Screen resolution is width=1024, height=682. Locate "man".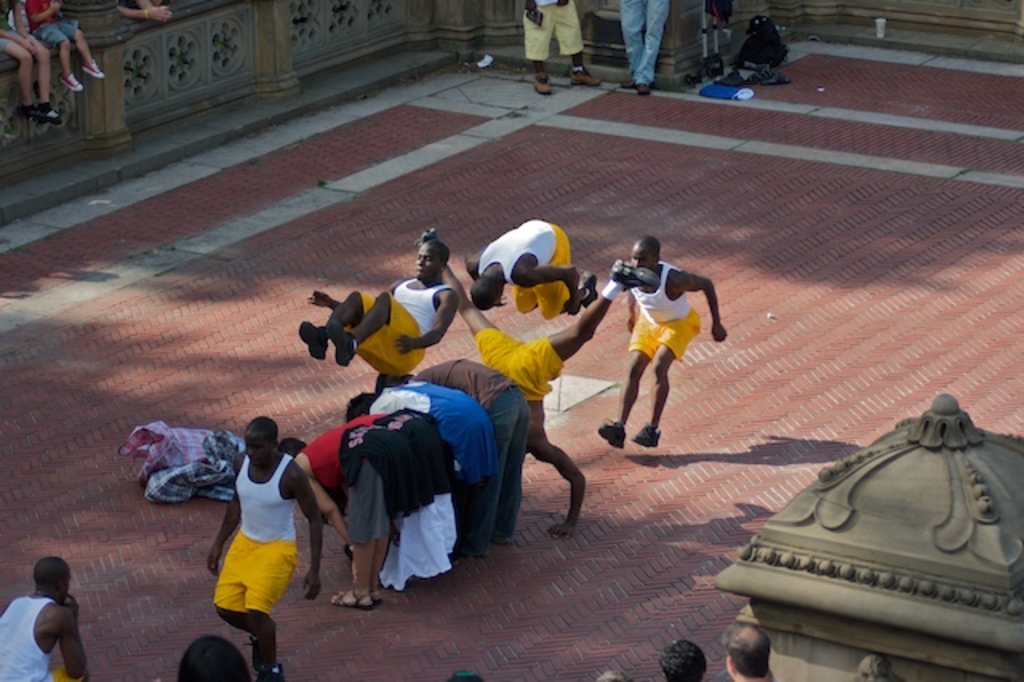
[left=454, top=207, right=602, bottom=323].
